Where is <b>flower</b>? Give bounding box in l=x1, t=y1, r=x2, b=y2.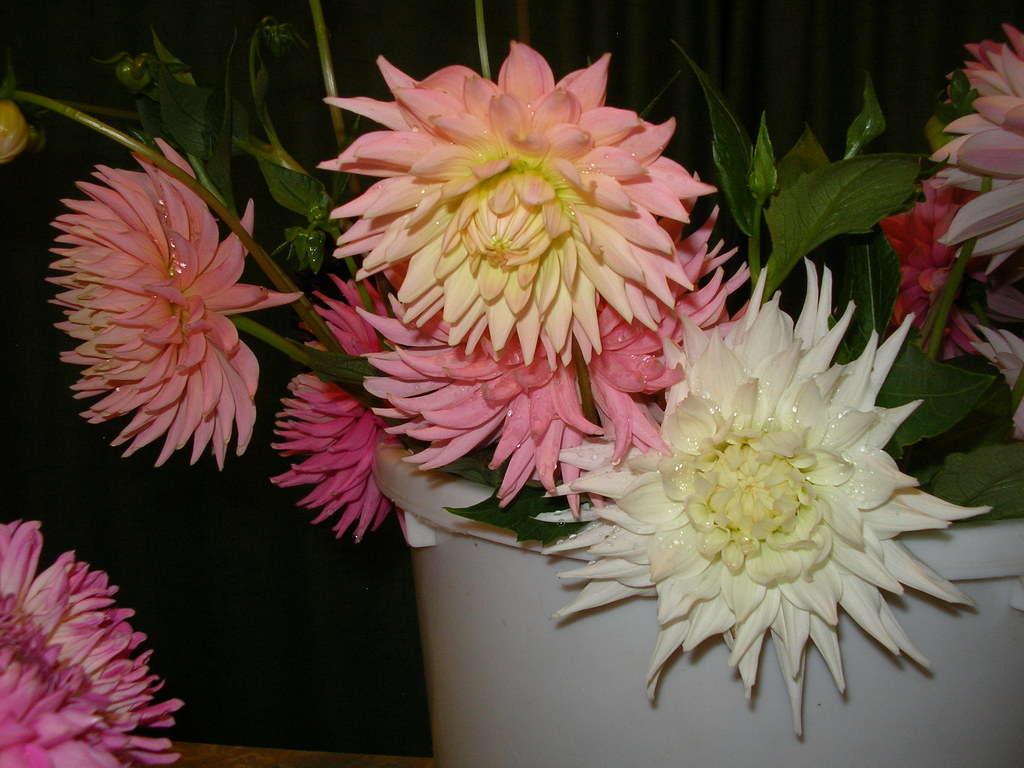
l=356, t=172, r=751, b=505.
